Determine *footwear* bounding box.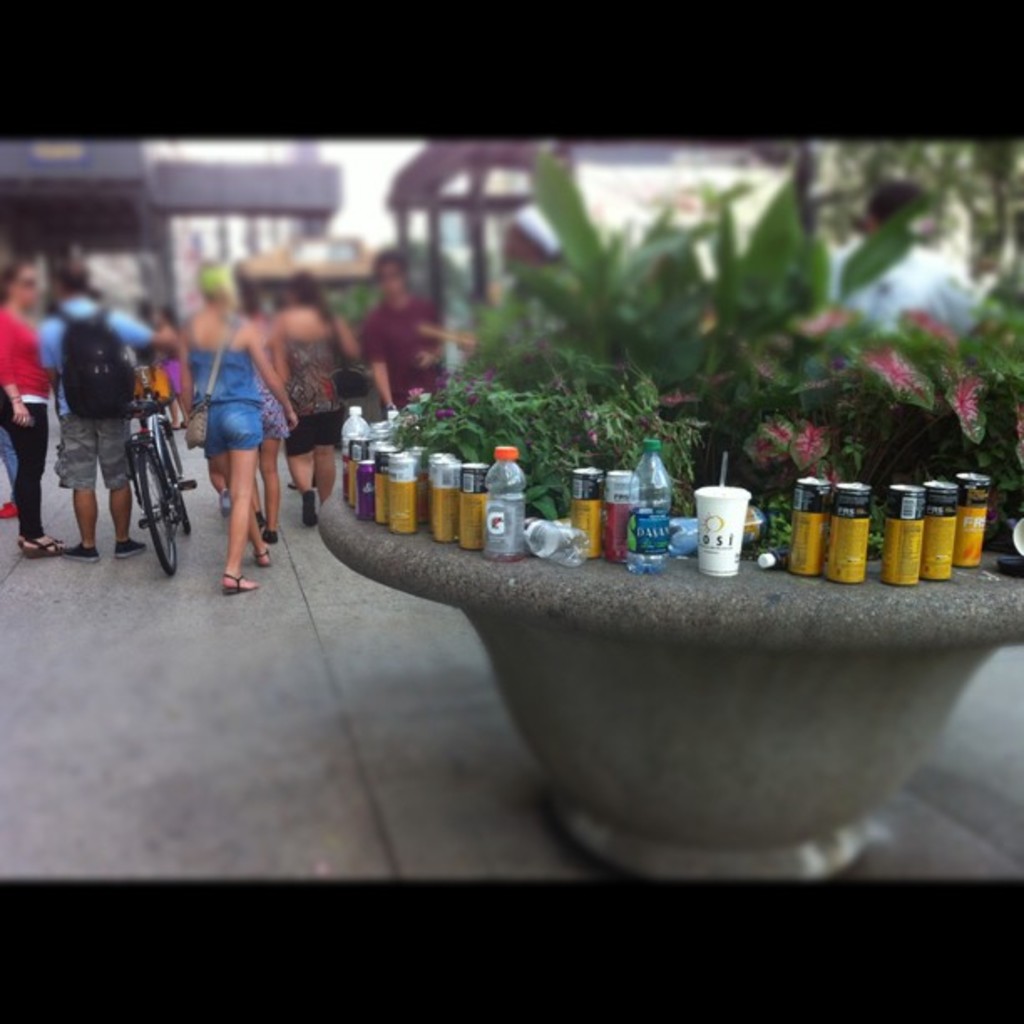
Determined: region(251, 545, 274, 566).
